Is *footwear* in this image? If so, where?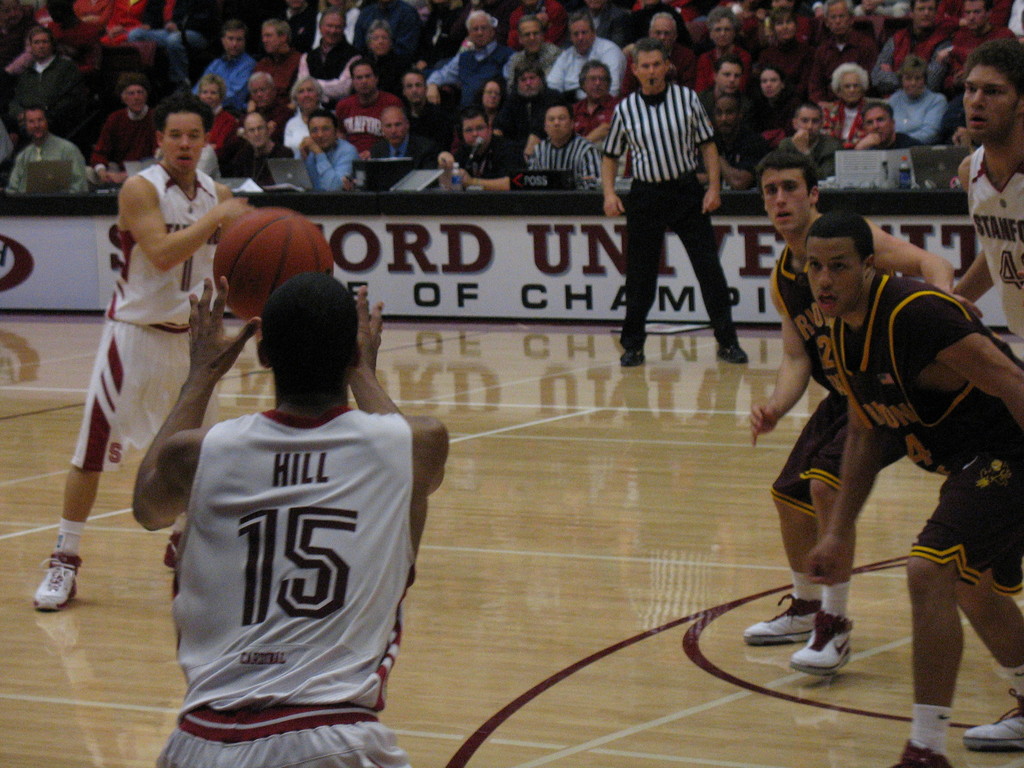
Yes, at 31 548 88 609.
